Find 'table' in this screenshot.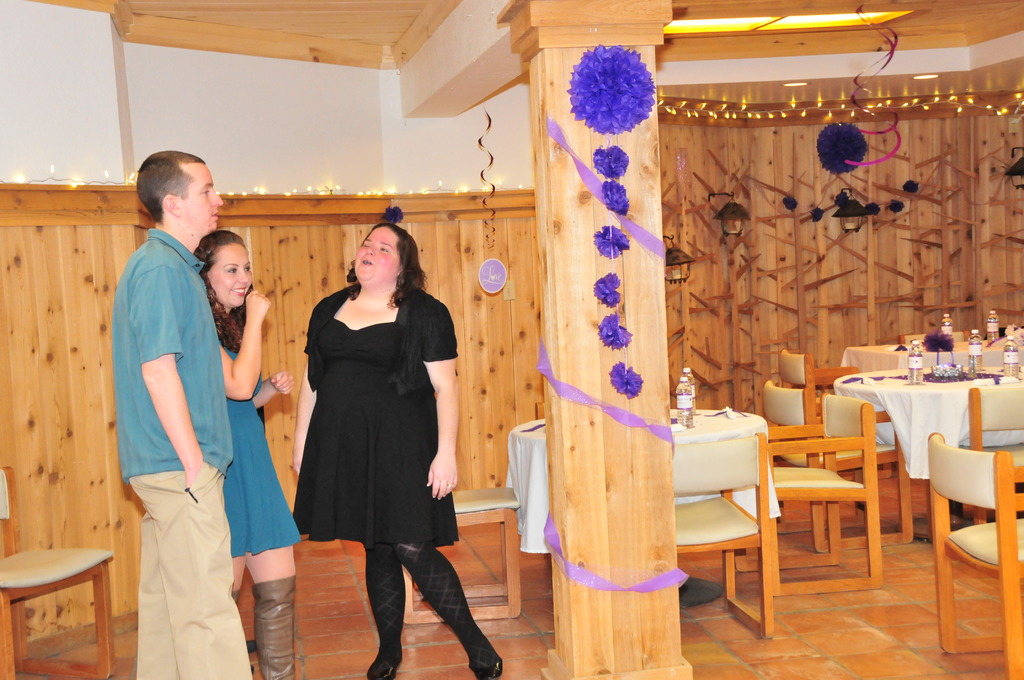
The bounding box for 'table' is (left=509, top=409, right=782, bottom=633).
